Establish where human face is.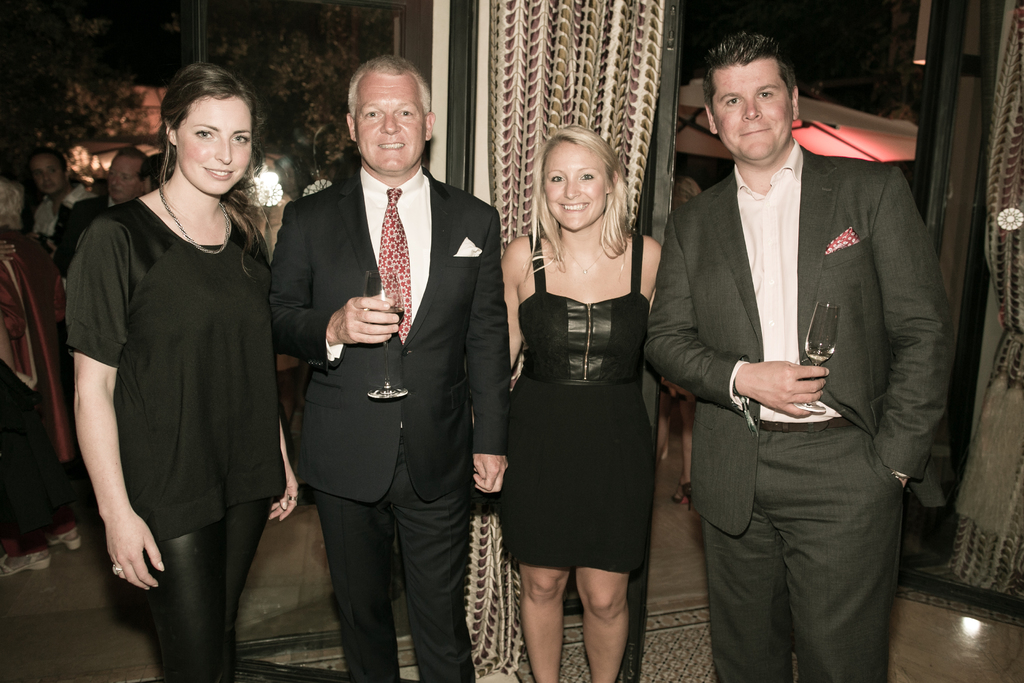
Established at Rect(105, 157, 148, 195).
